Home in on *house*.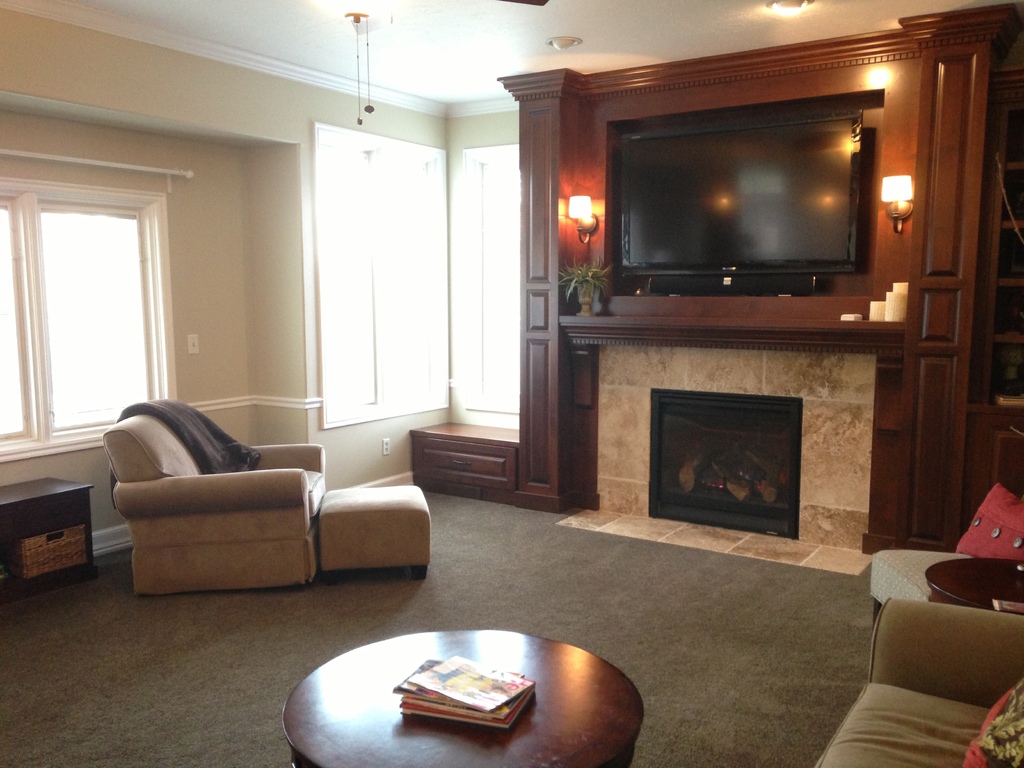
Homed in at 0/0/1023/767.
